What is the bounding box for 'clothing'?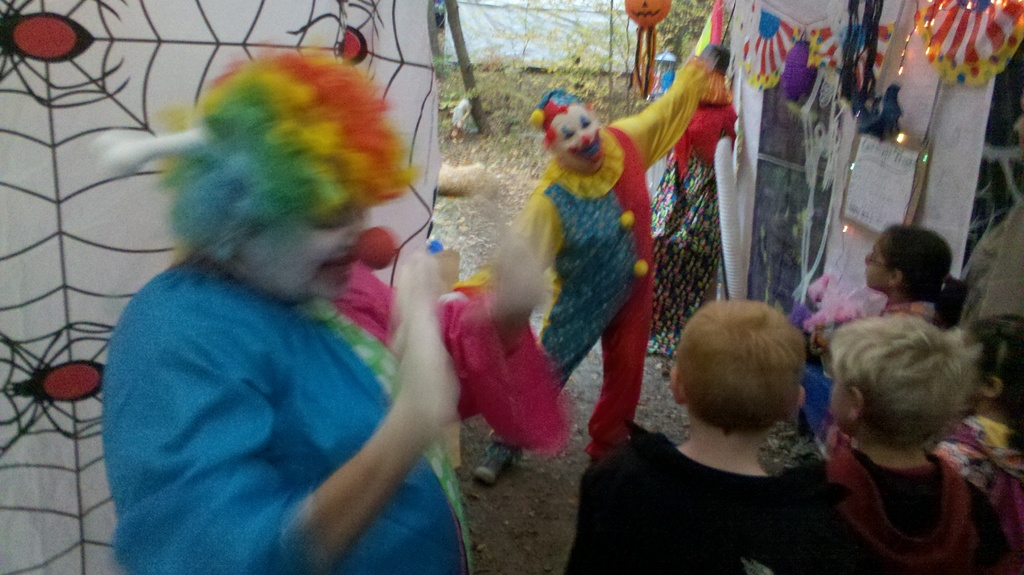
l=652, t=114, r=739, b=350.
